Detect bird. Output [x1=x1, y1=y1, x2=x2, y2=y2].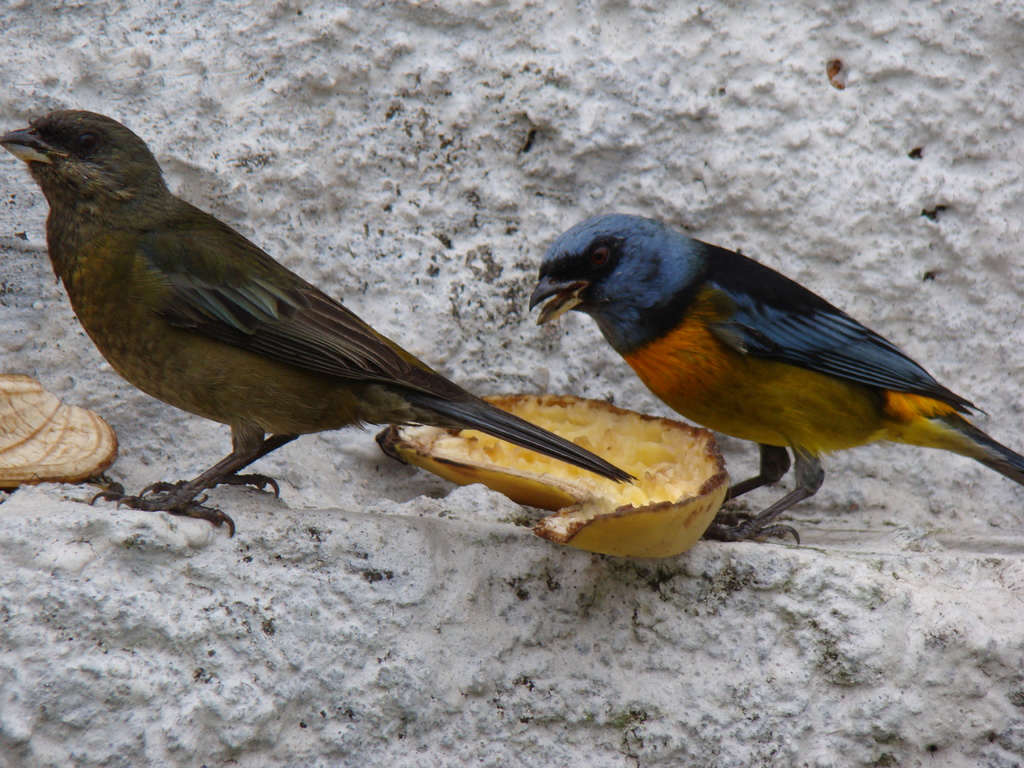
[x1=0, y1=99, x2=653, y2=548].
